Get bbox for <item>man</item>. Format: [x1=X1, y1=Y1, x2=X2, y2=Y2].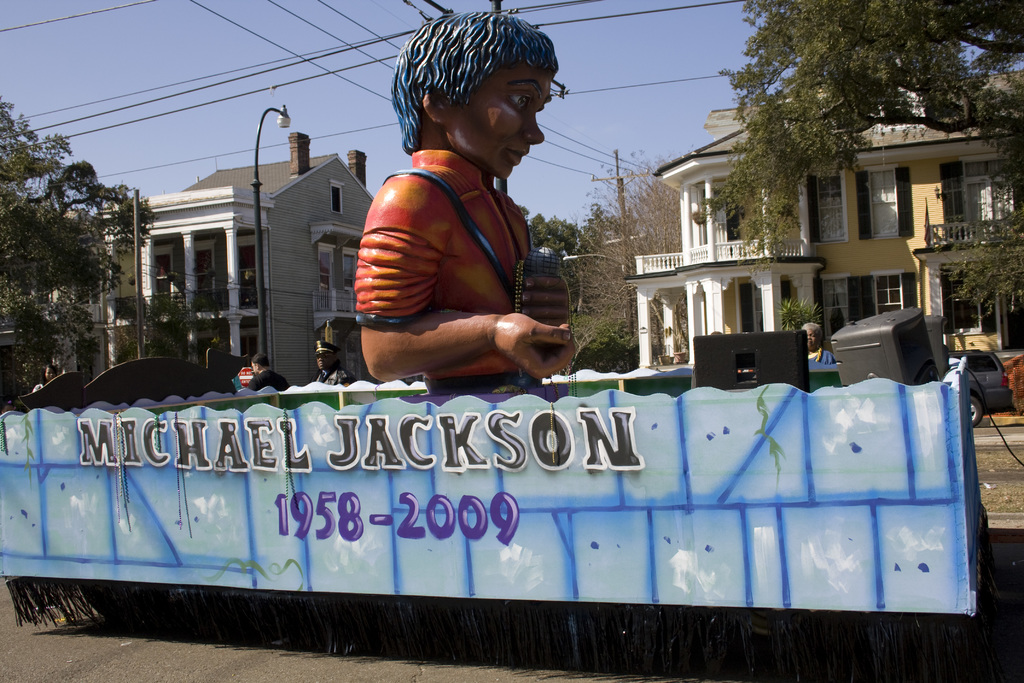
[x1=396, y1=37, x2=660, y2=418].
